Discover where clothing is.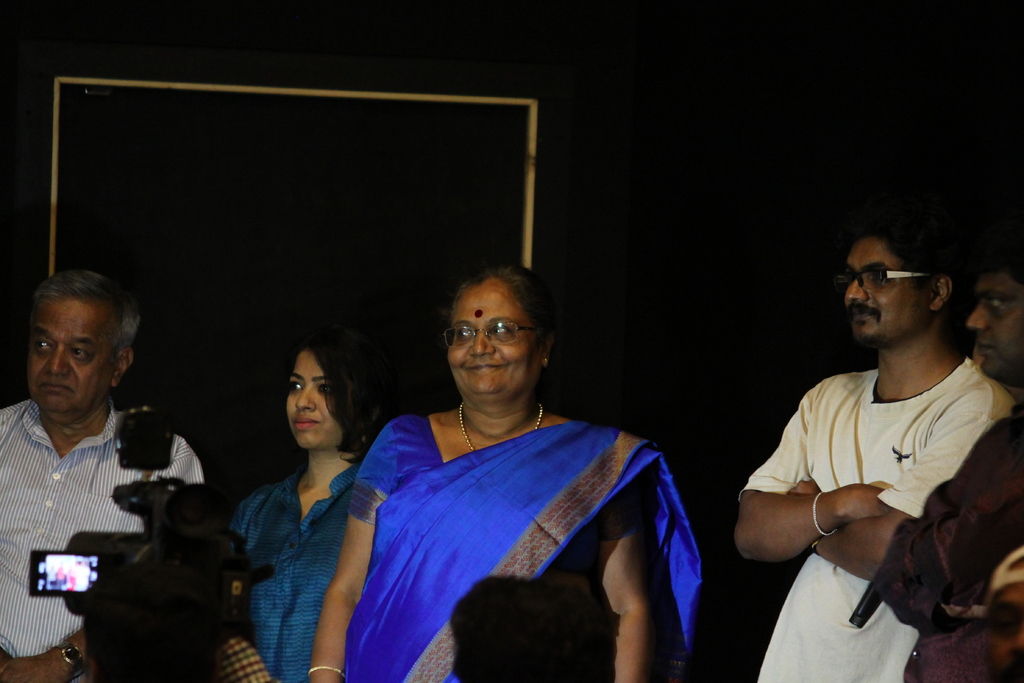
Discovered at bbox=[218, 450, 390, 682].
